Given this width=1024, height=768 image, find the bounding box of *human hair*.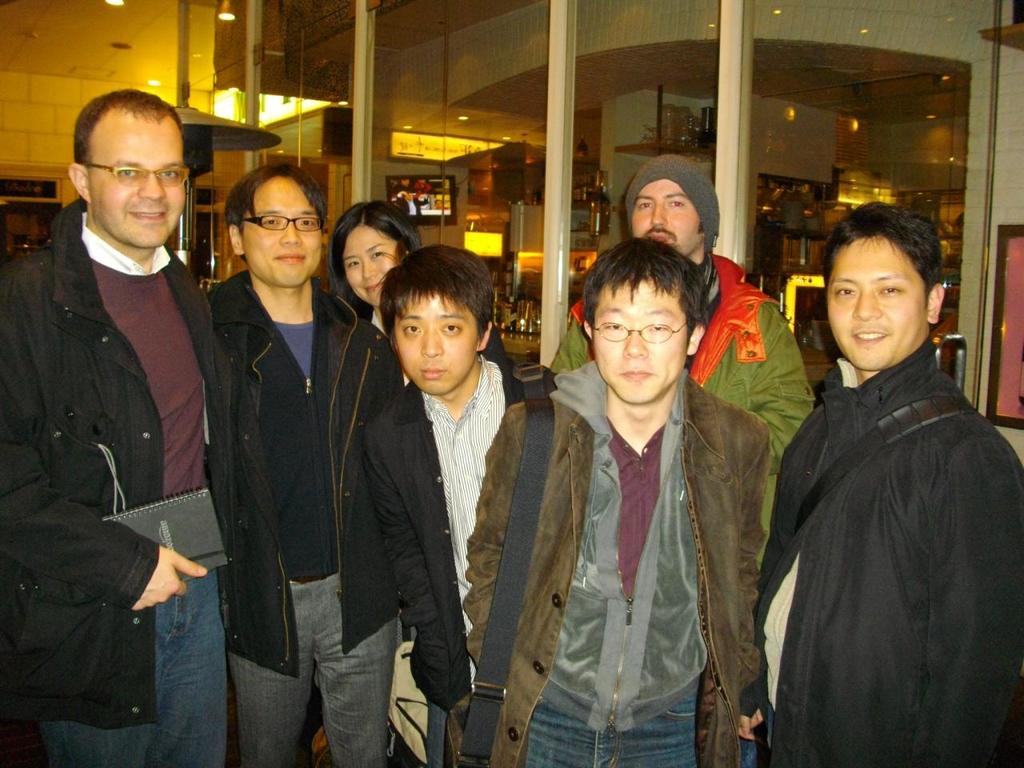
left=578, top=236, right=709, bottom=342.
